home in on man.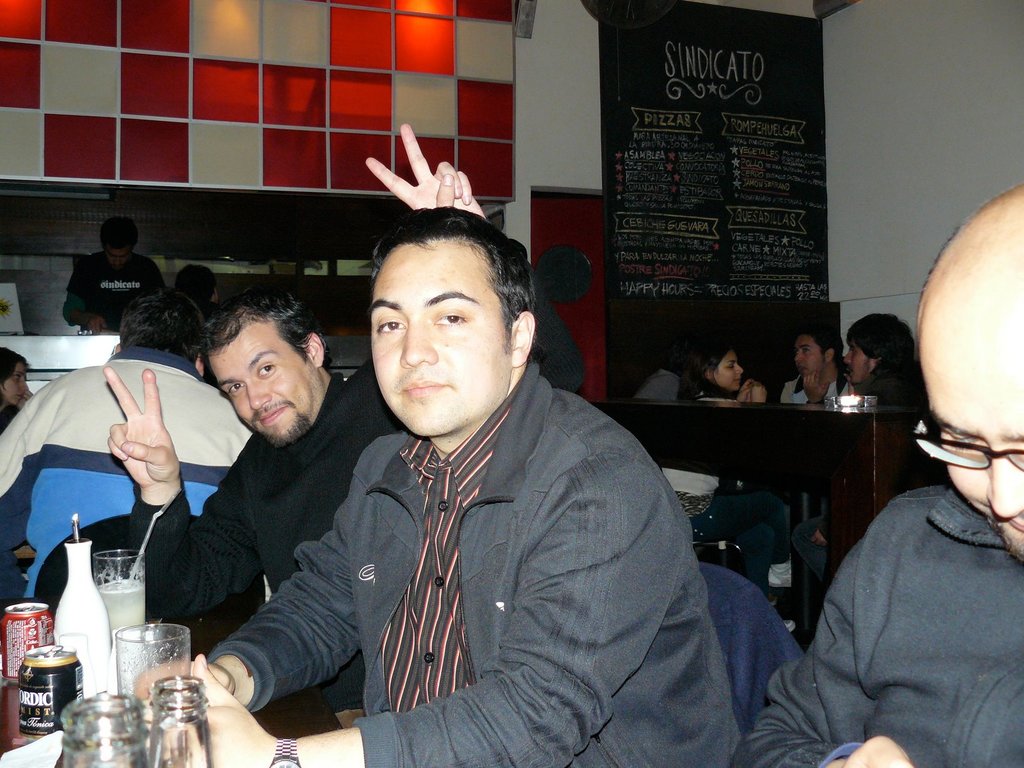
Homed in at [left=778, top=326, right=846, bottom=415].
